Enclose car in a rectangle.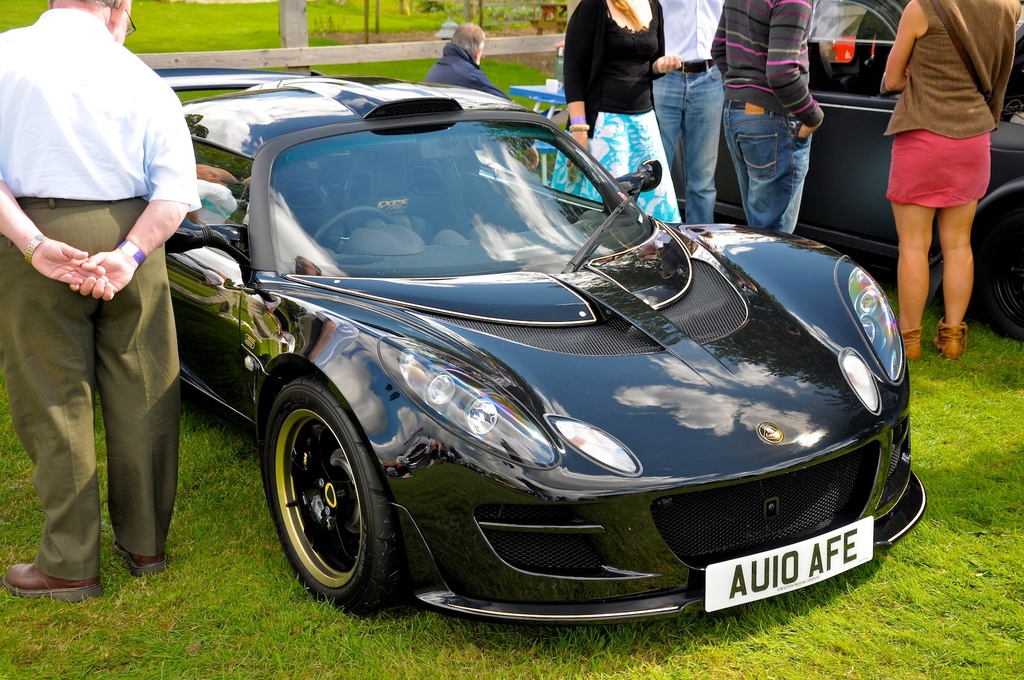
[left=559, top=0, right=1023, bottom=333].
